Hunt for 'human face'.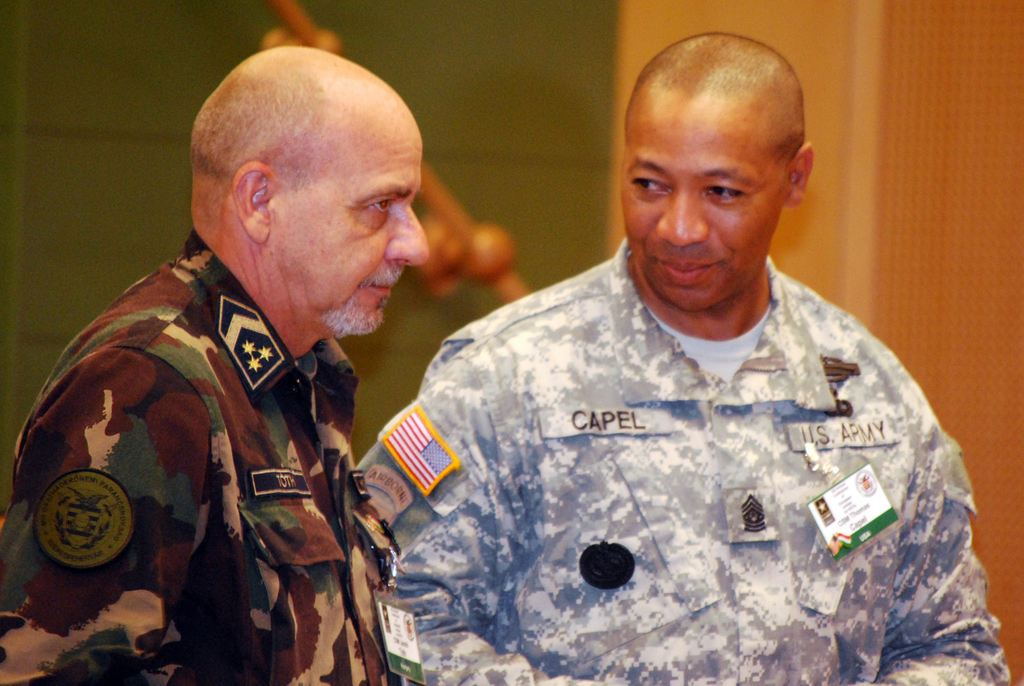
Hunted down at 266/121/430/337.
